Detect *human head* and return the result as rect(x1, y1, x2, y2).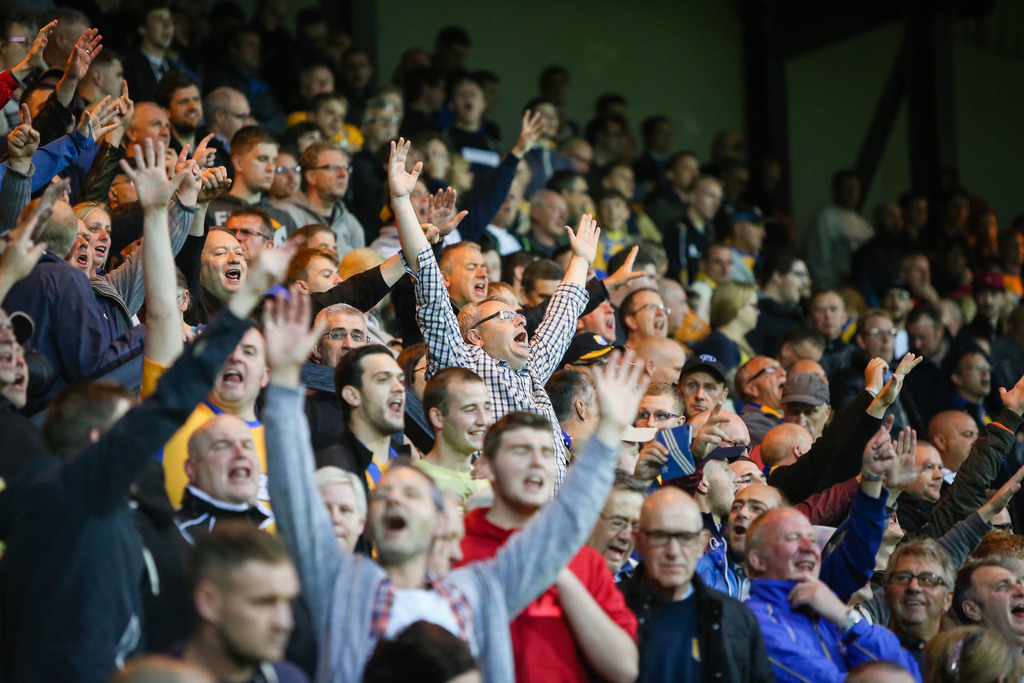
rect(458, 80, 494, 124).
